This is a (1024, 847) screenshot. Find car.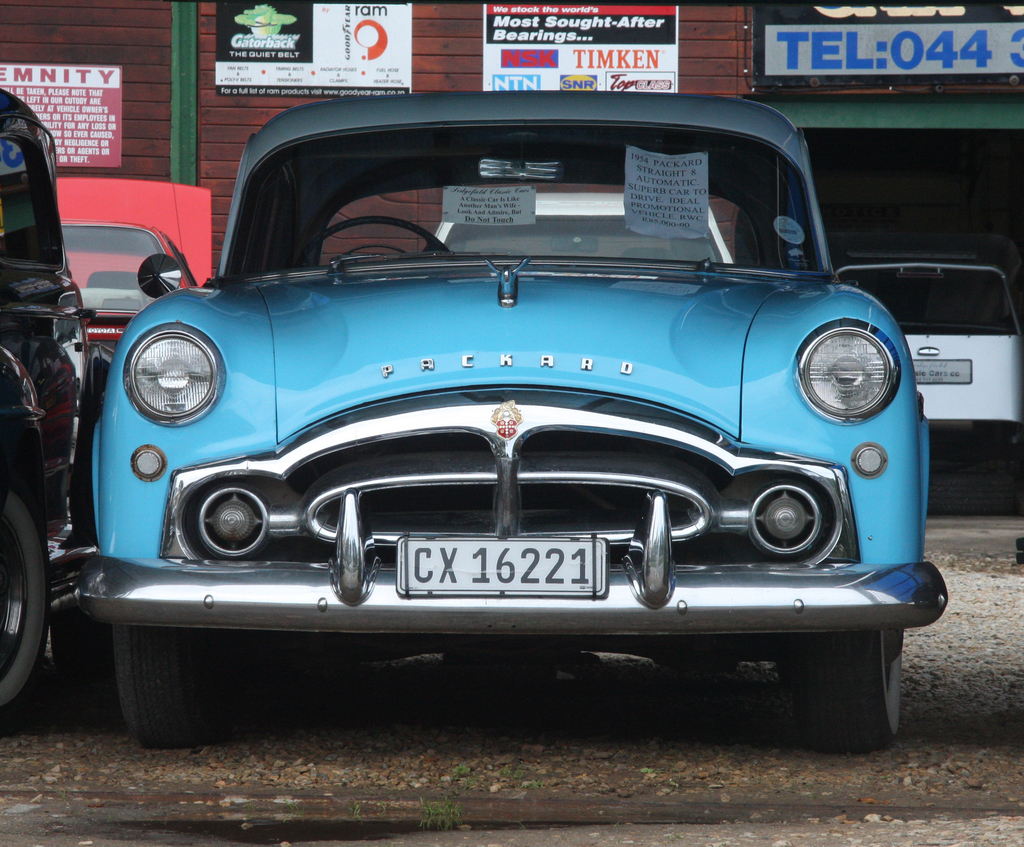
Bounding box: <box>47,102,932,762</box>.
